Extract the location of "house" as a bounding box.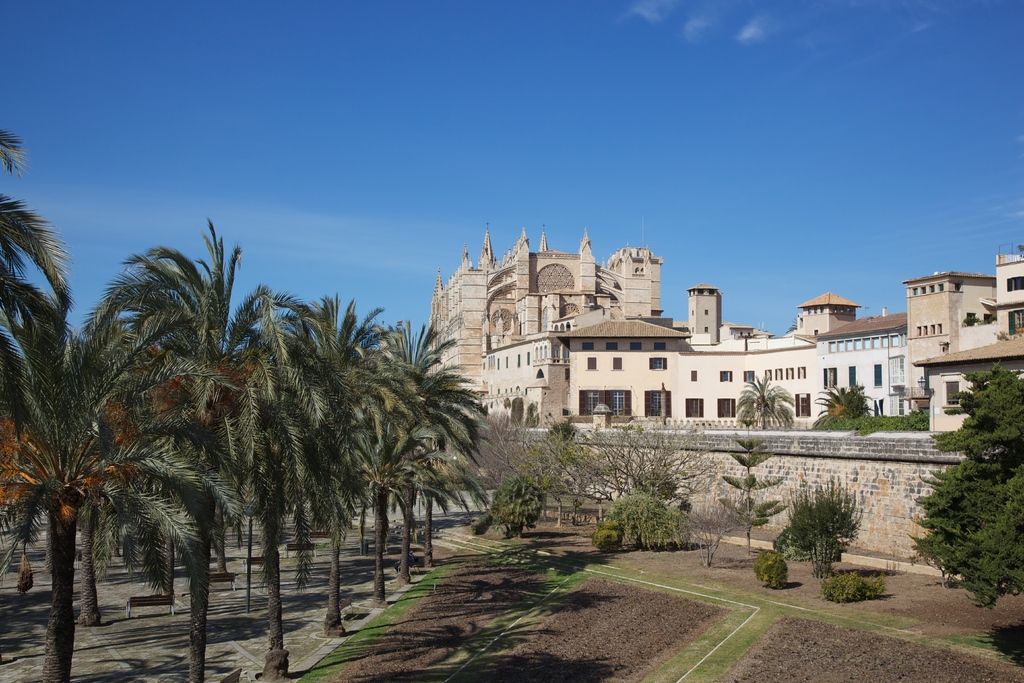
region(824, 309, 921, 418).
